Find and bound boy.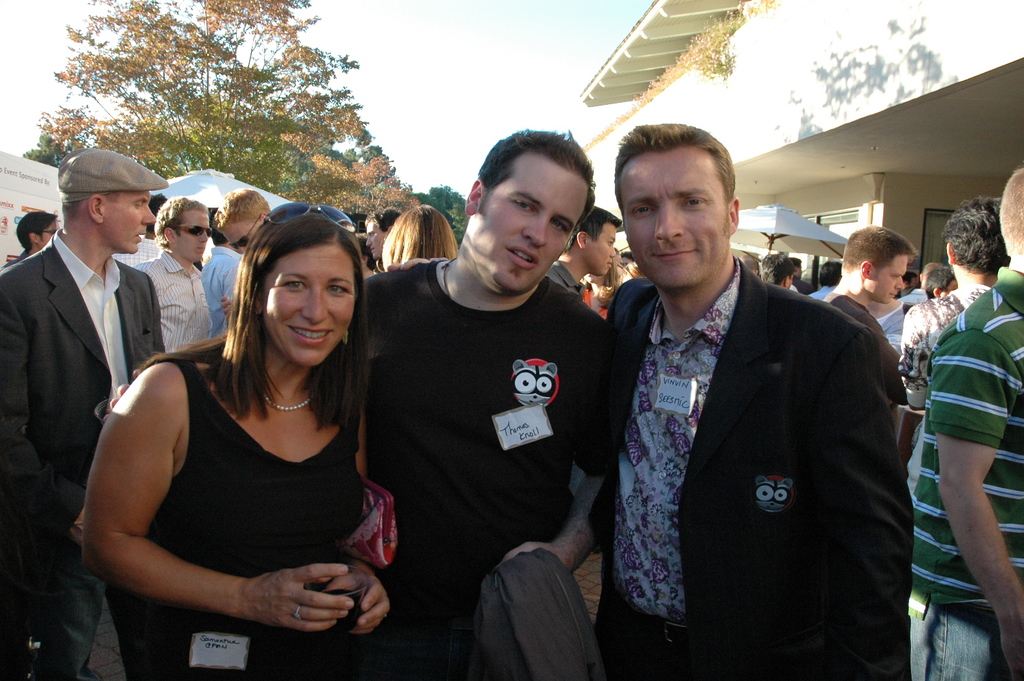
Bound: <box>827,224,915,403</box>.
